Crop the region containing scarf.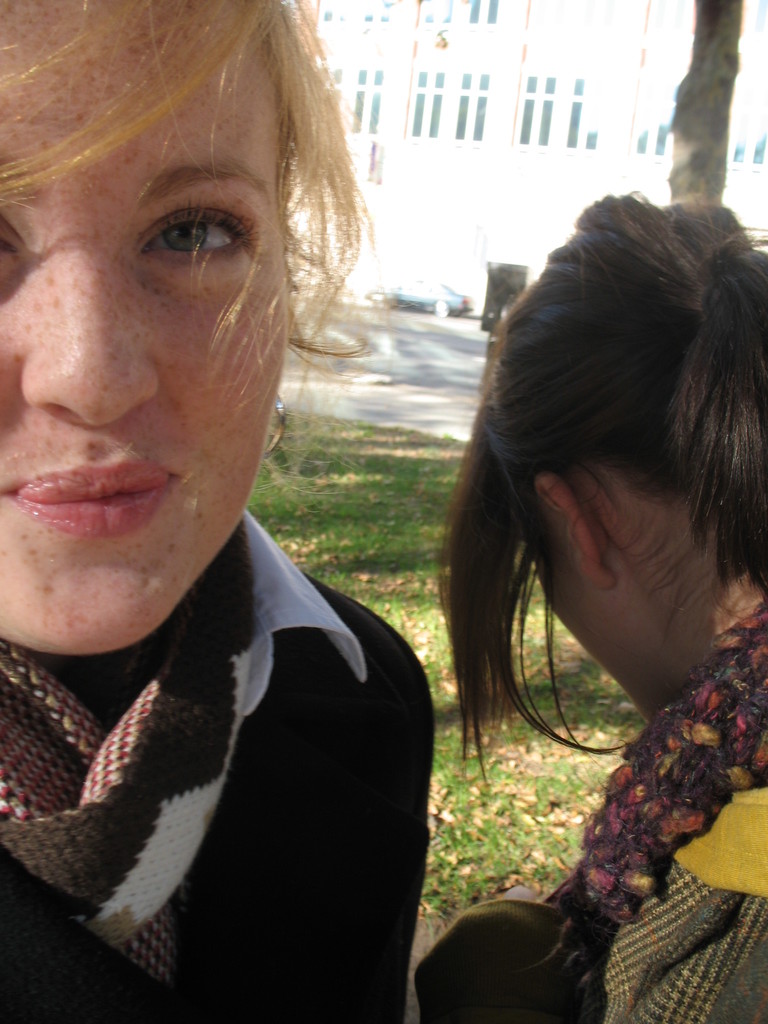
Crop region: x1=523, y1=610, x2=767, y2=1023.
